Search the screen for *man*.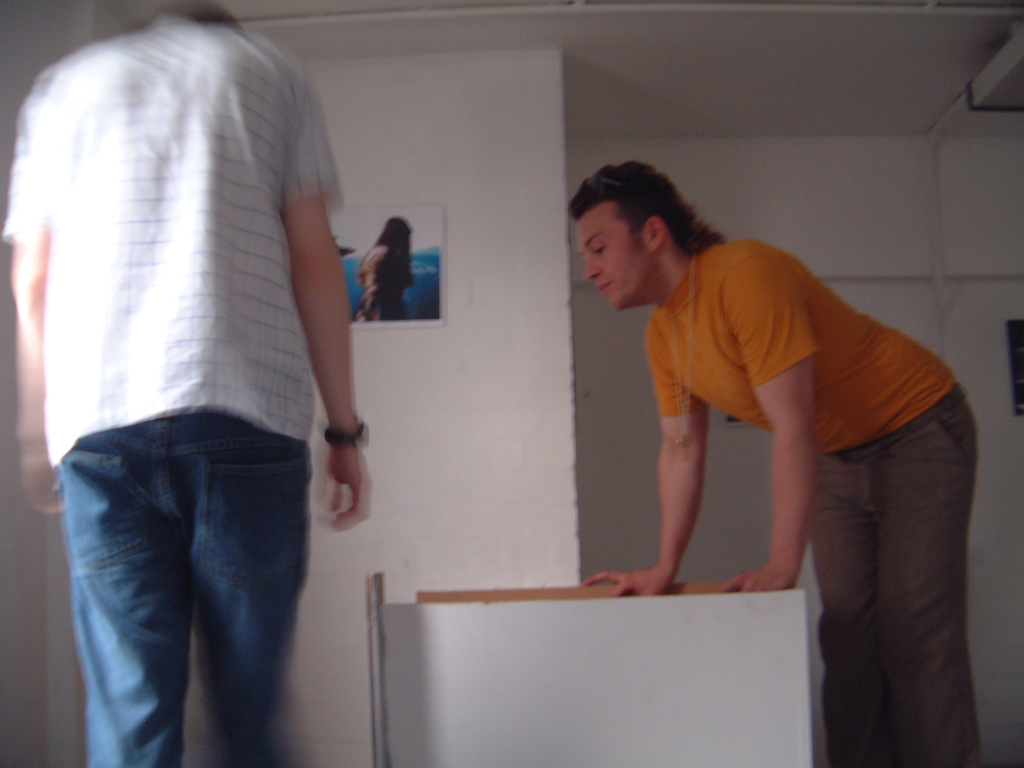
Found at box(1, 2, 377, 767).
